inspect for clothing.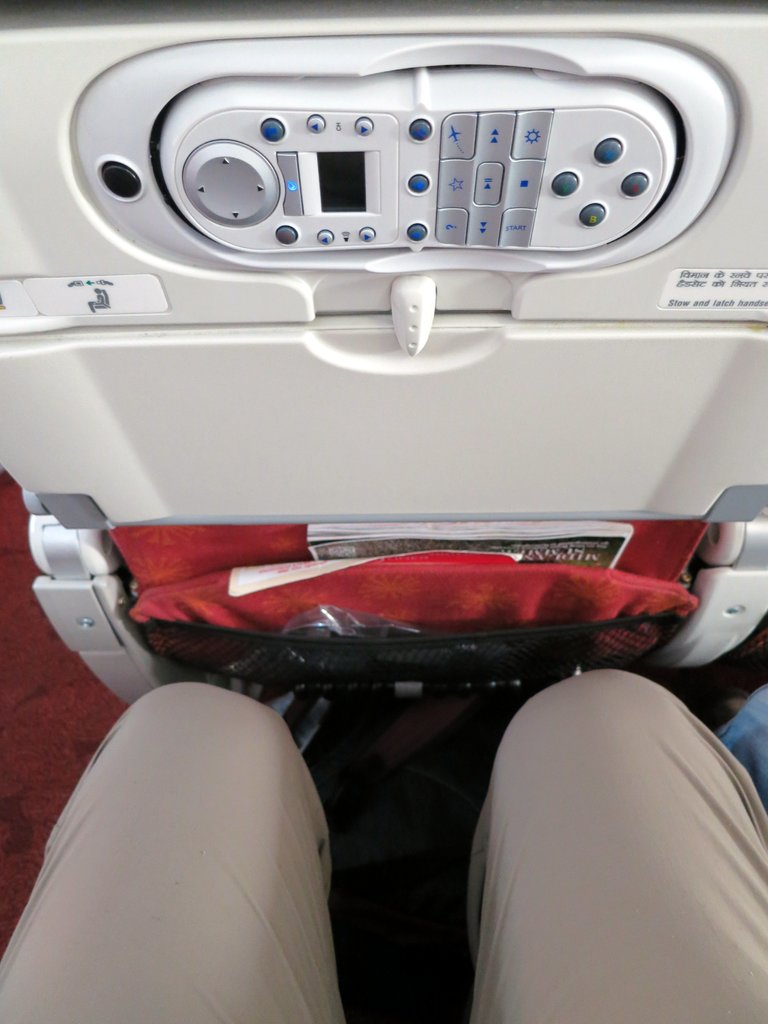
Inspection: [left=0, top=669, right=767, bottom=1023].
